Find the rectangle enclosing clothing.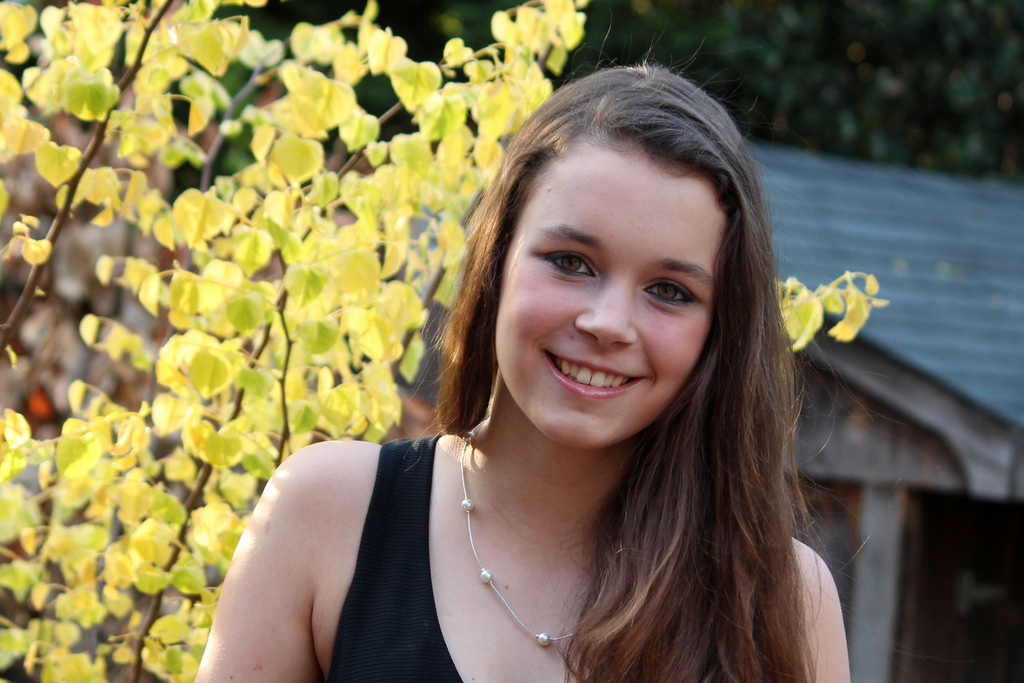
[206,381,841,667].
